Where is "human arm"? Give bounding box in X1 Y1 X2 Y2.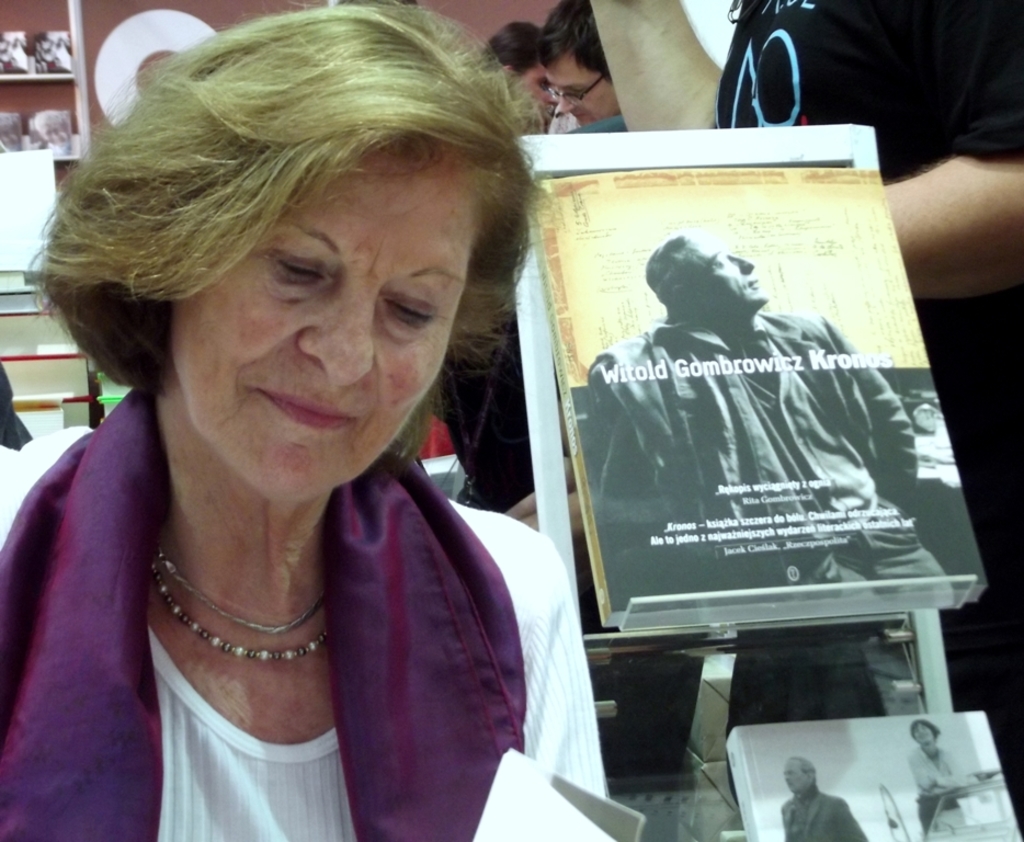
885 146 1023 278.
